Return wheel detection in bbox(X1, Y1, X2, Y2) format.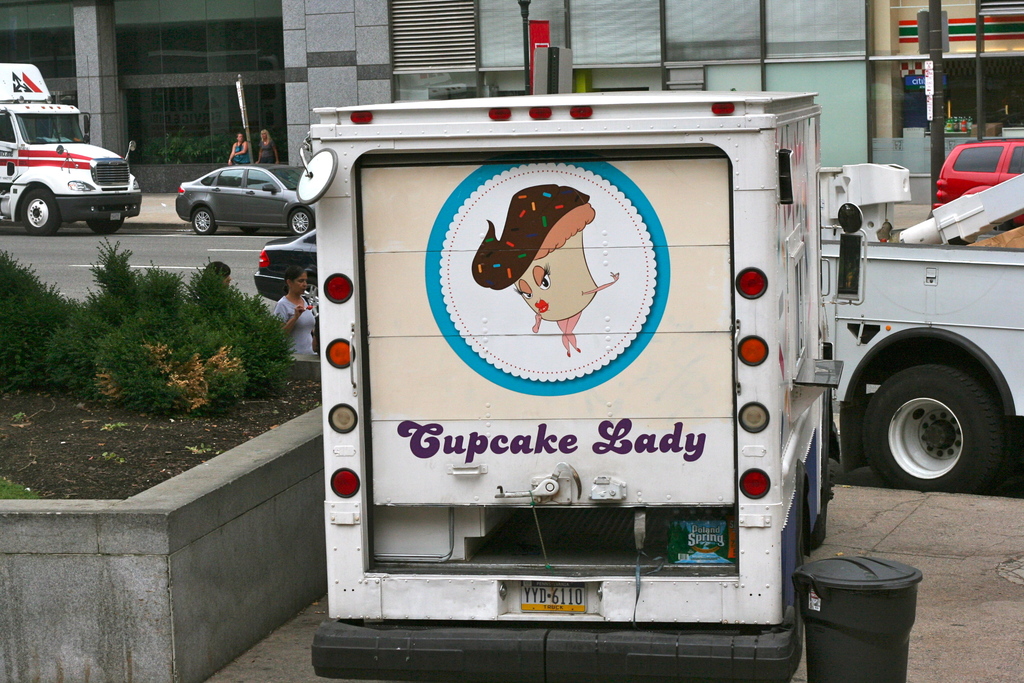
bbox(287, 209, 313, 239).
